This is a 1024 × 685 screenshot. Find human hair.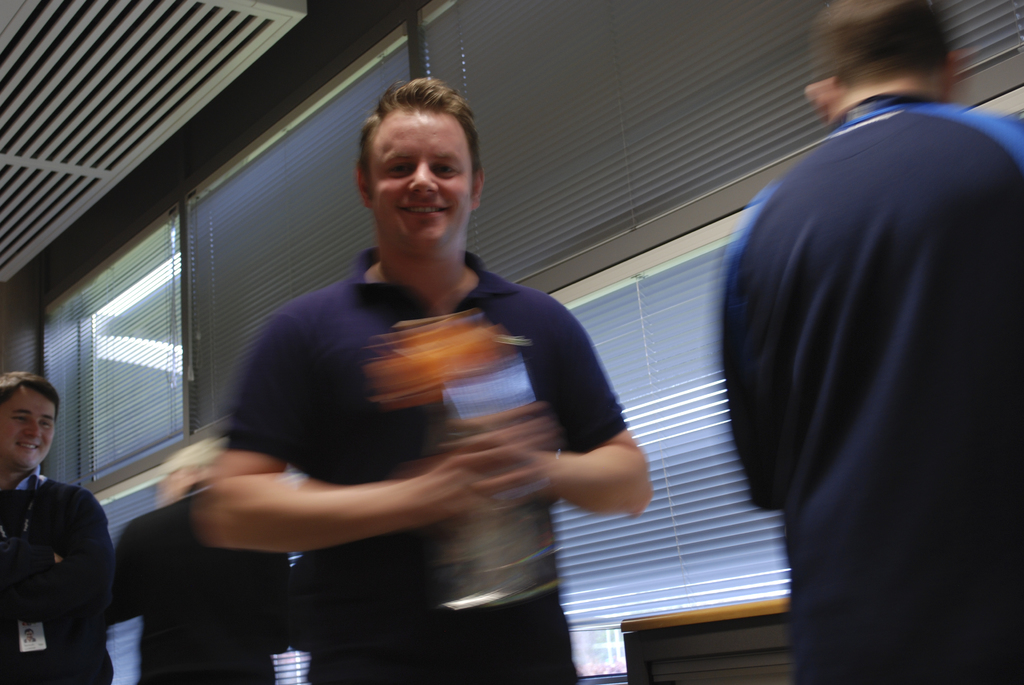
Bounding box: 355, 74, 479, 165.
